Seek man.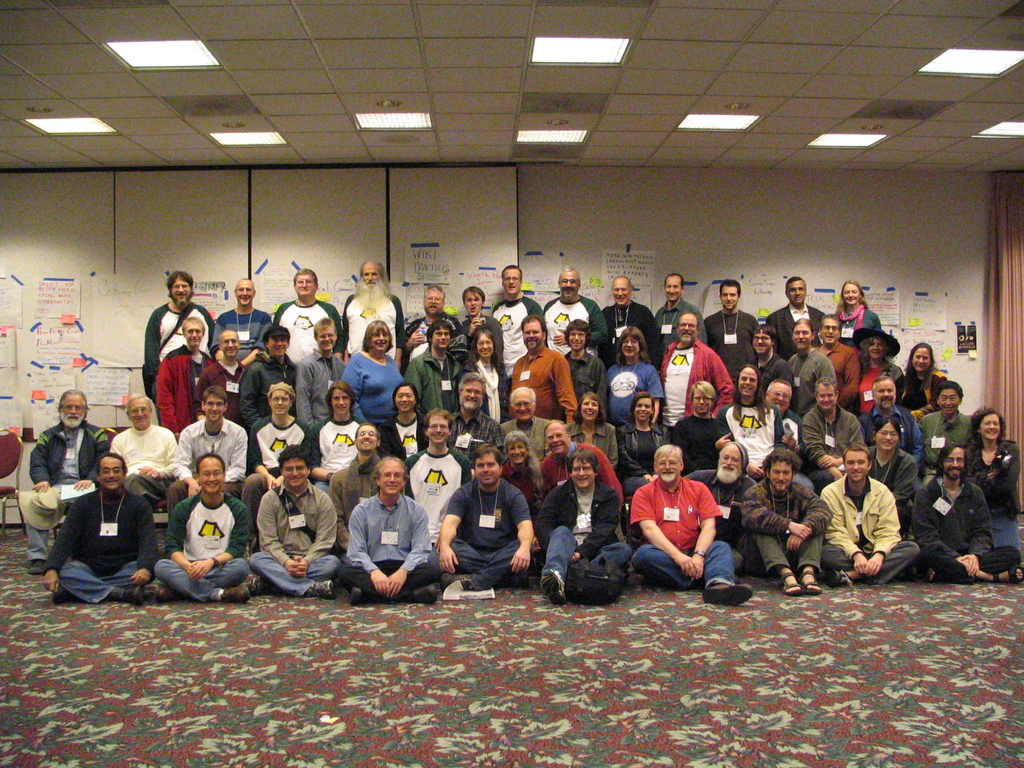
bbox(438, 445, 541, 593).
